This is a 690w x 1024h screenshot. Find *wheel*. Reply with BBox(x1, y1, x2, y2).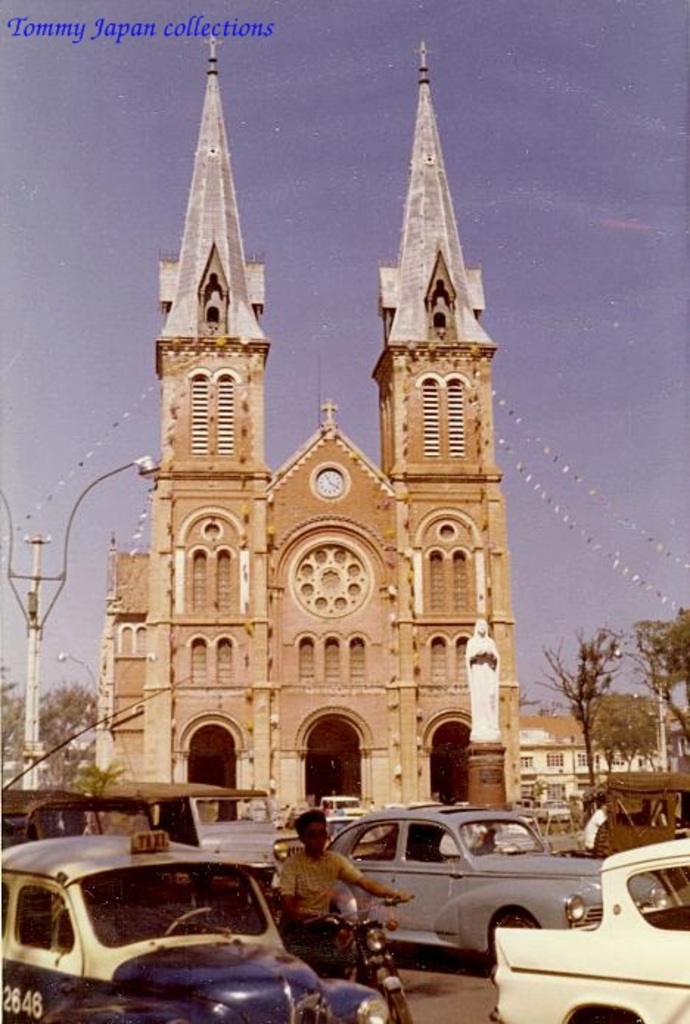
BBox(494, 909, 534, 928).
